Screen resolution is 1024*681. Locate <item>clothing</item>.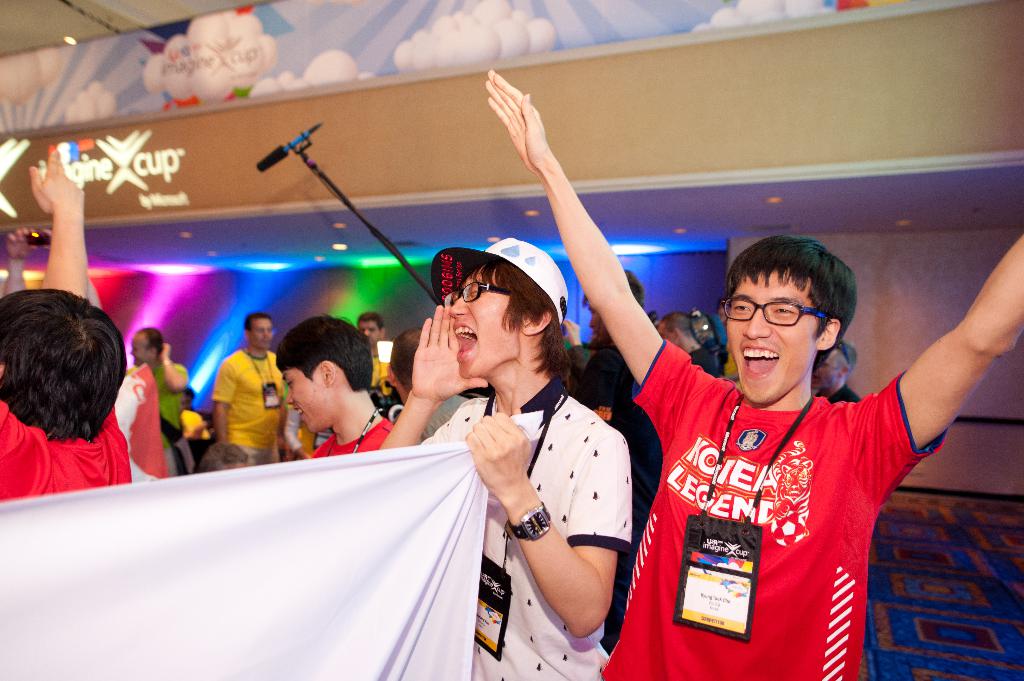
l=562, t=326, r=693, b=483.
